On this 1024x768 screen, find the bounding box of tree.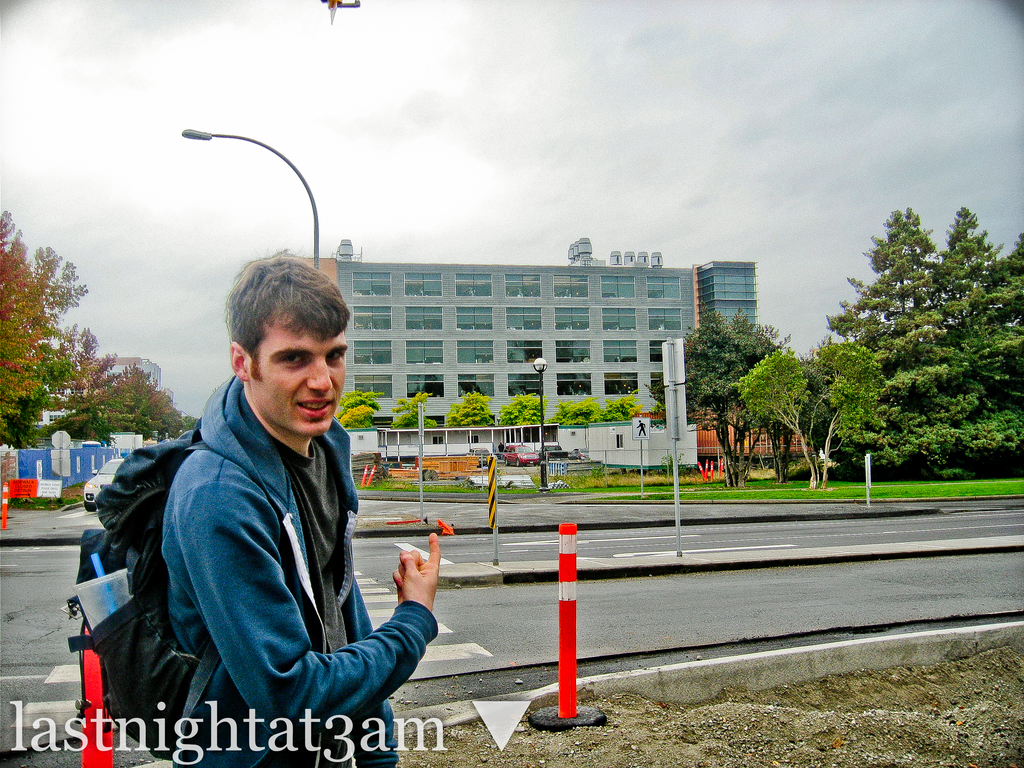
Bounding box: rect(332, 387, 382, 426).
